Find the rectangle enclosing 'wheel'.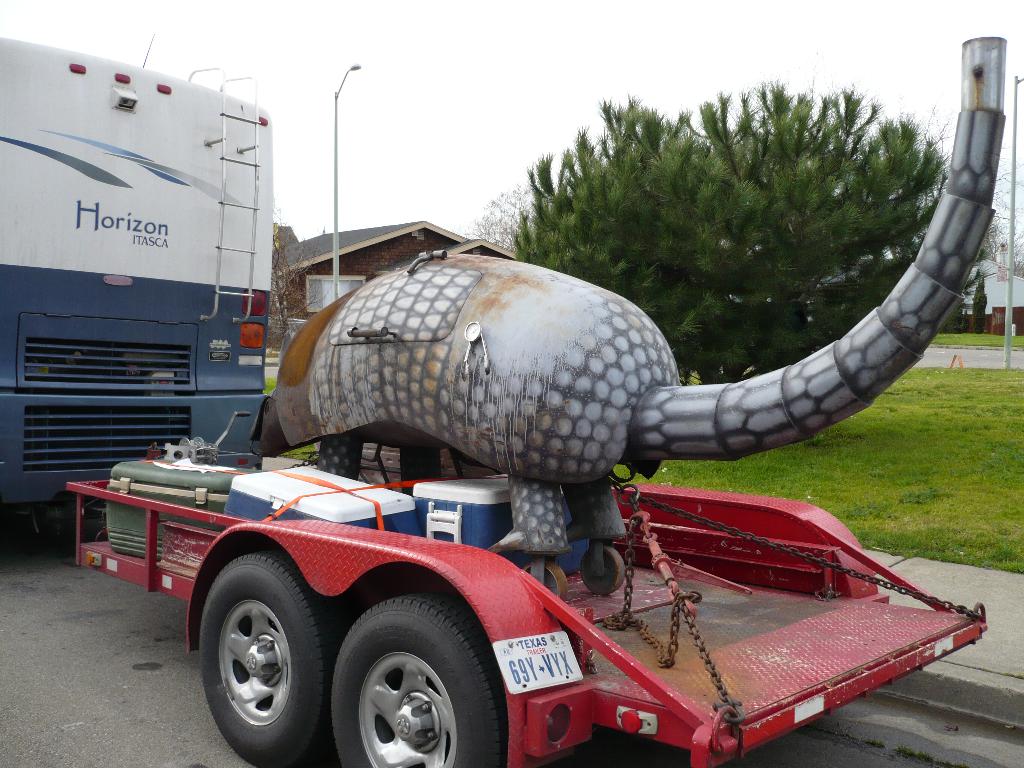
{"left": 325, "top": 611, "right": 498, "bottom": 765}.
